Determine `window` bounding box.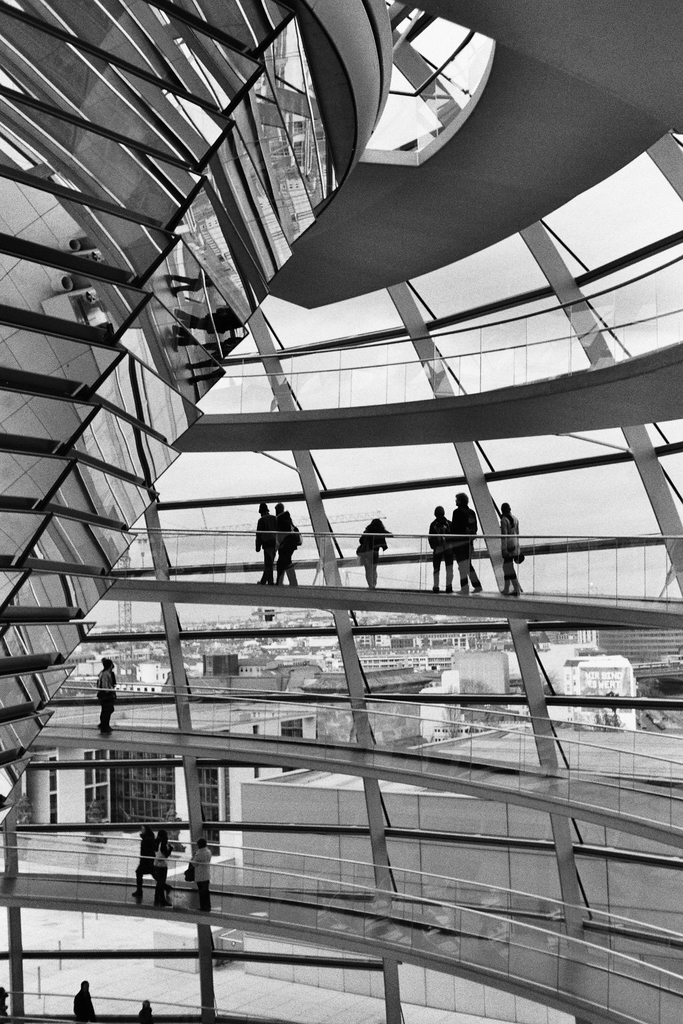
Determined: region(280, 718, 306, 777).
